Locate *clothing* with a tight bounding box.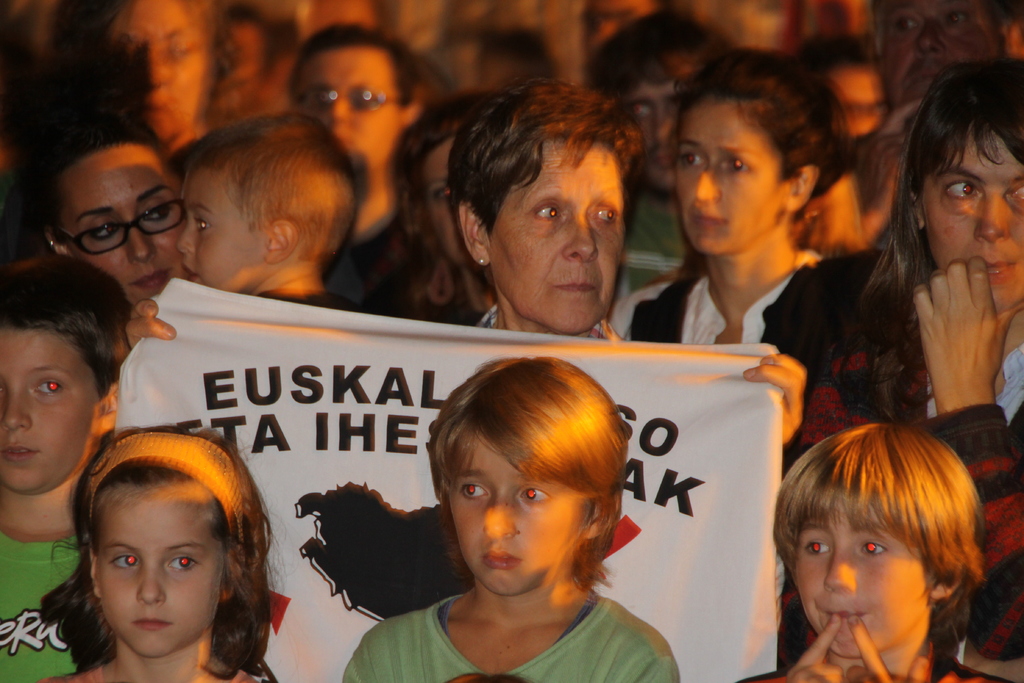
box(0, 527, 93, 682).
